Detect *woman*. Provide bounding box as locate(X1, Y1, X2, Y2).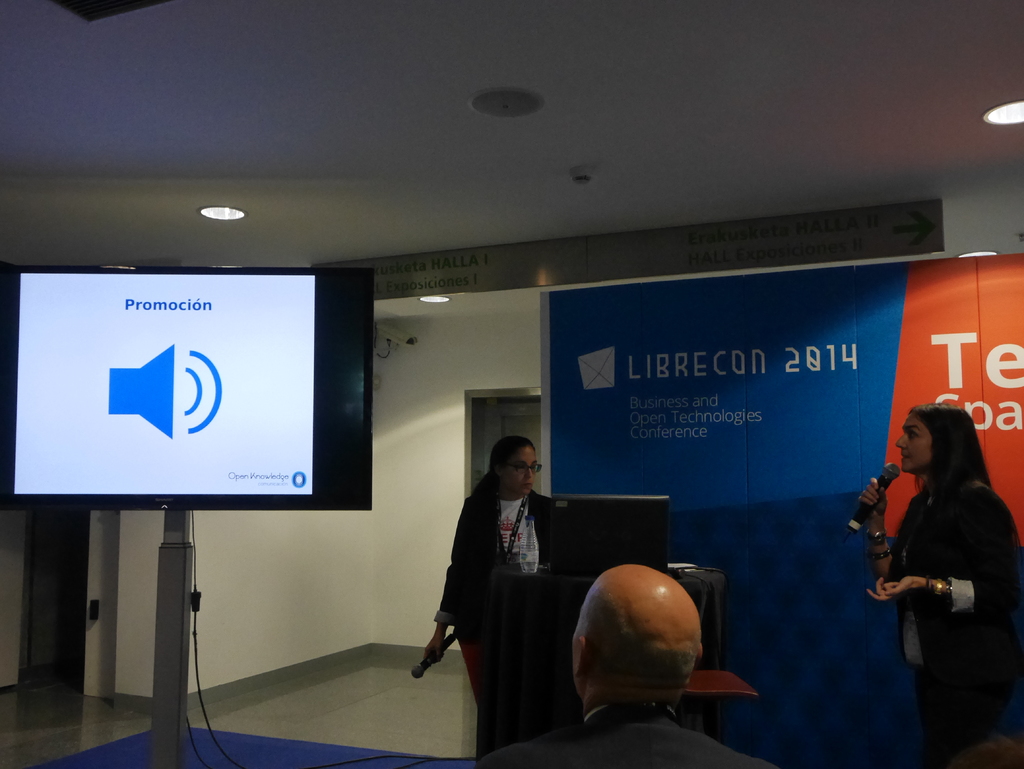
locate(858, 412, 1009, 752).
